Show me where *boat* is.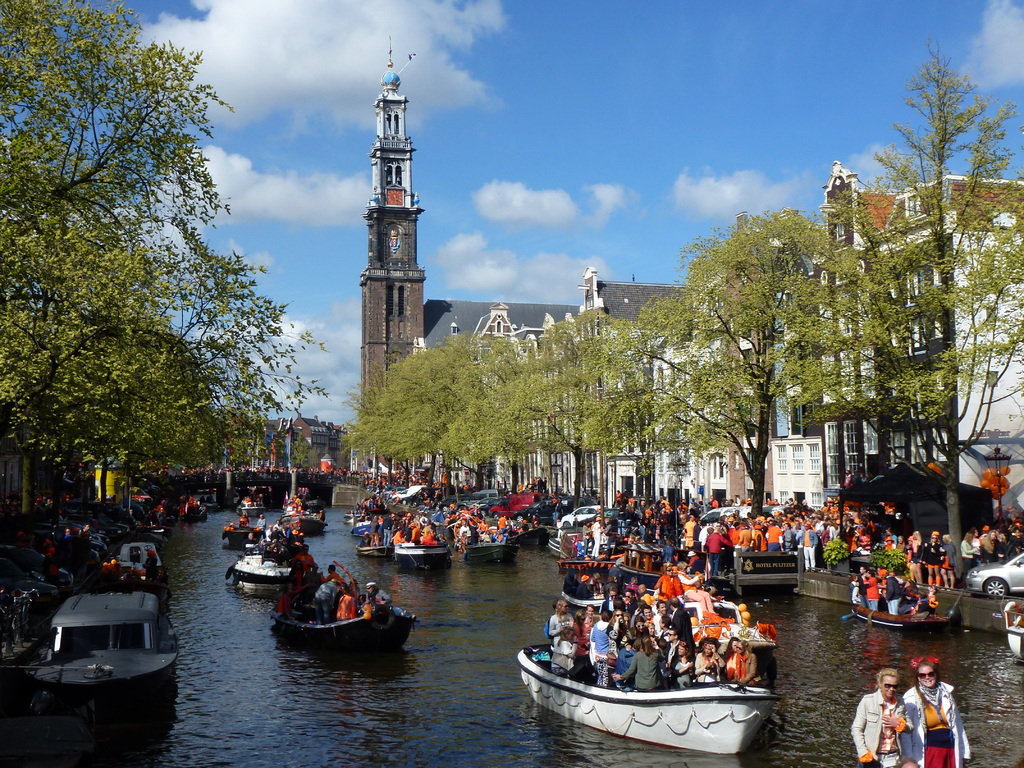
*boat* is at [left=115, top=540, right=161, bottom=588].
